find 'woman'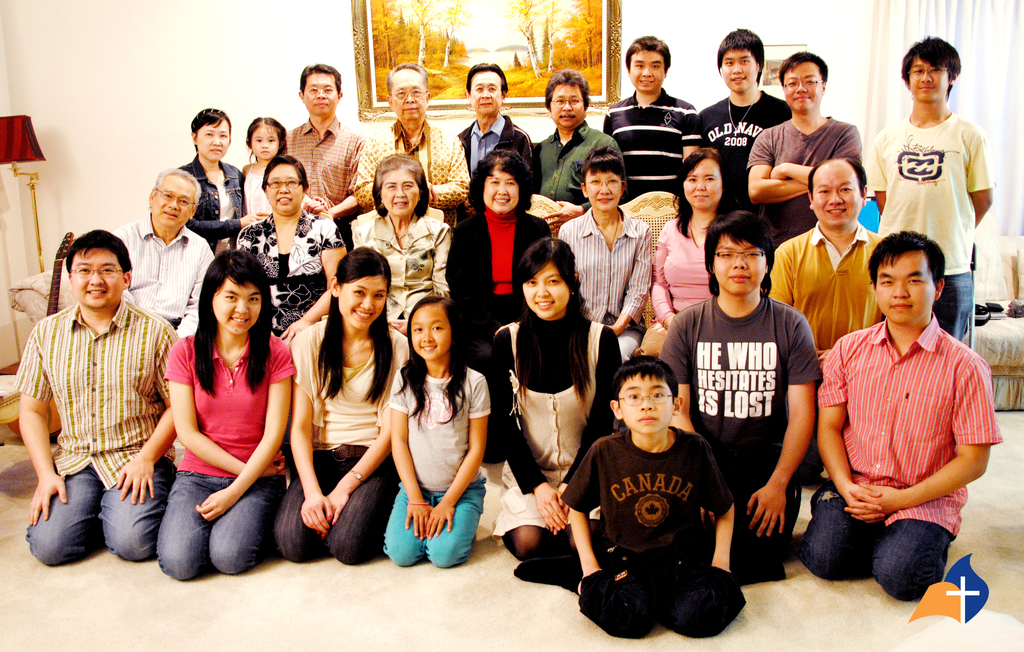
x1=449, y1=150, x2=554, y2=350
